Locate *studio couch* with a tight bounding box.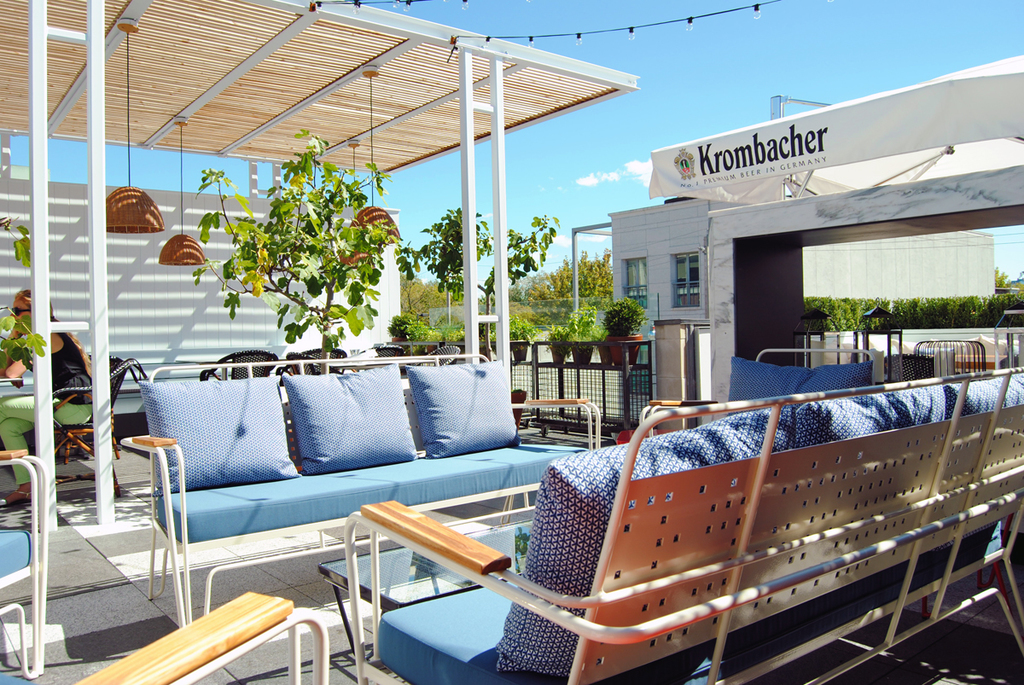
{"left": 113, "top": 387, "right": 599, "bottom": 624}.
